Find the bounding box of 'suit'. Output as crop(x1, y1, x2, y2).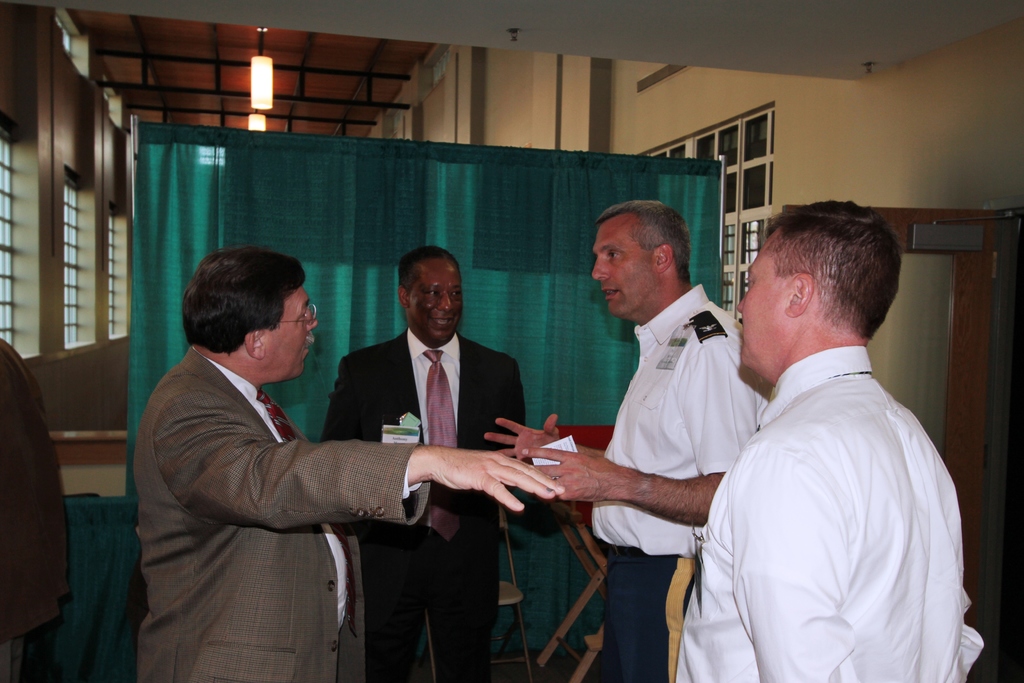
crop(116, 276, 426, 675).
